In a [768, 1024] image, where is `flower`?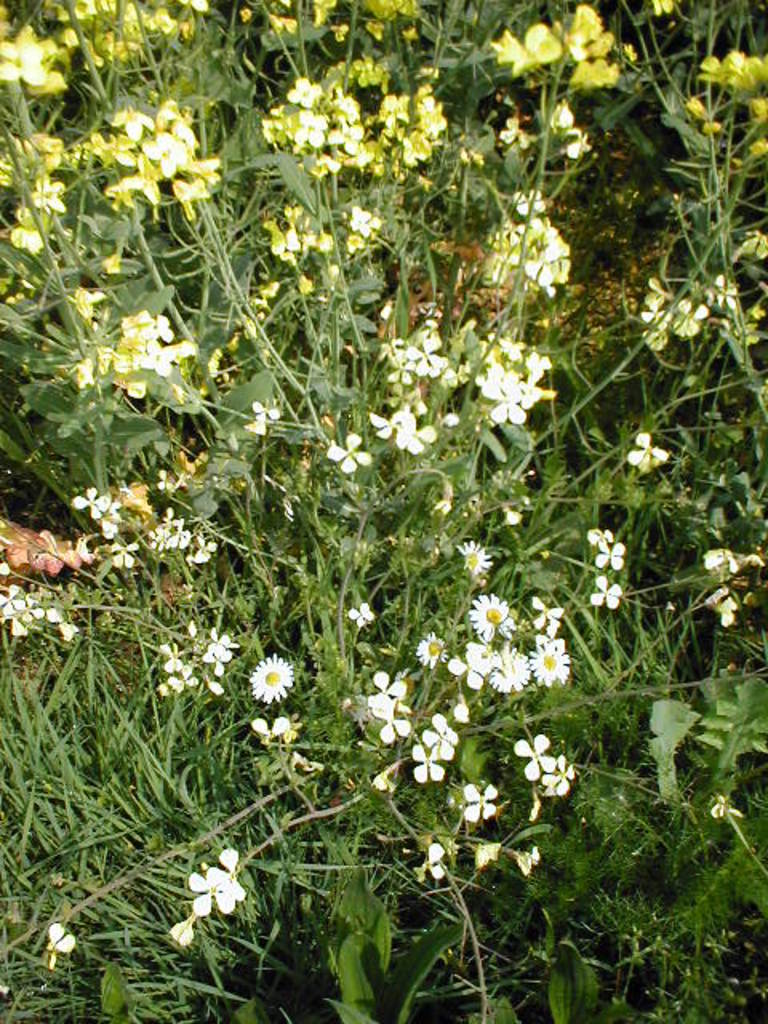
left=586, top=533, right=627, bottom=571.
